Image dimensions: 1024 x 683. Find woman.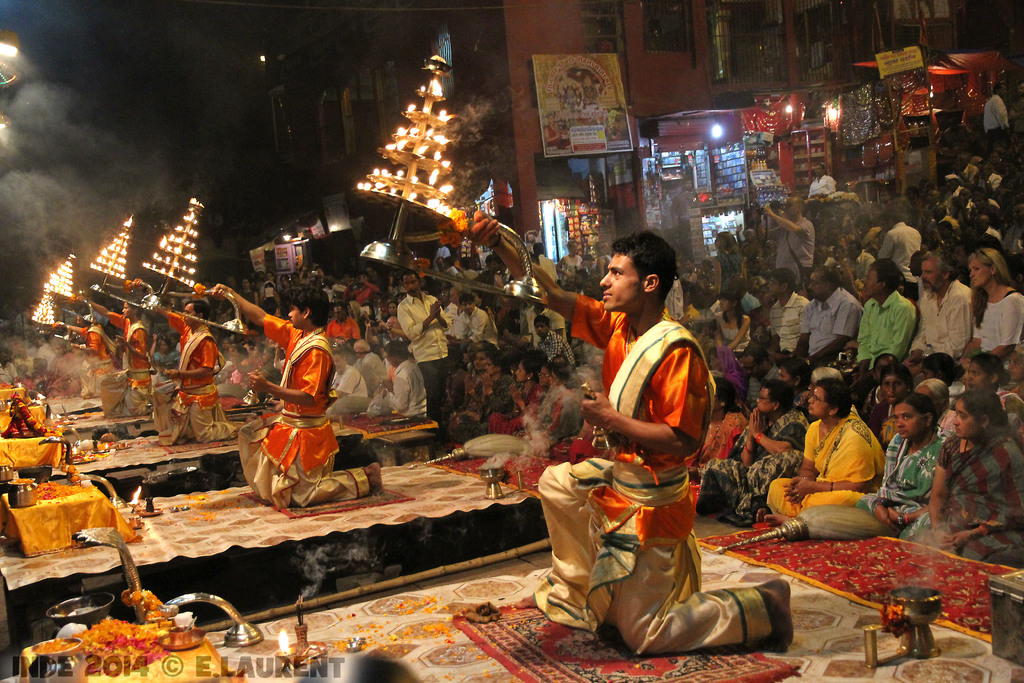
[783, 373, 904, 548].
